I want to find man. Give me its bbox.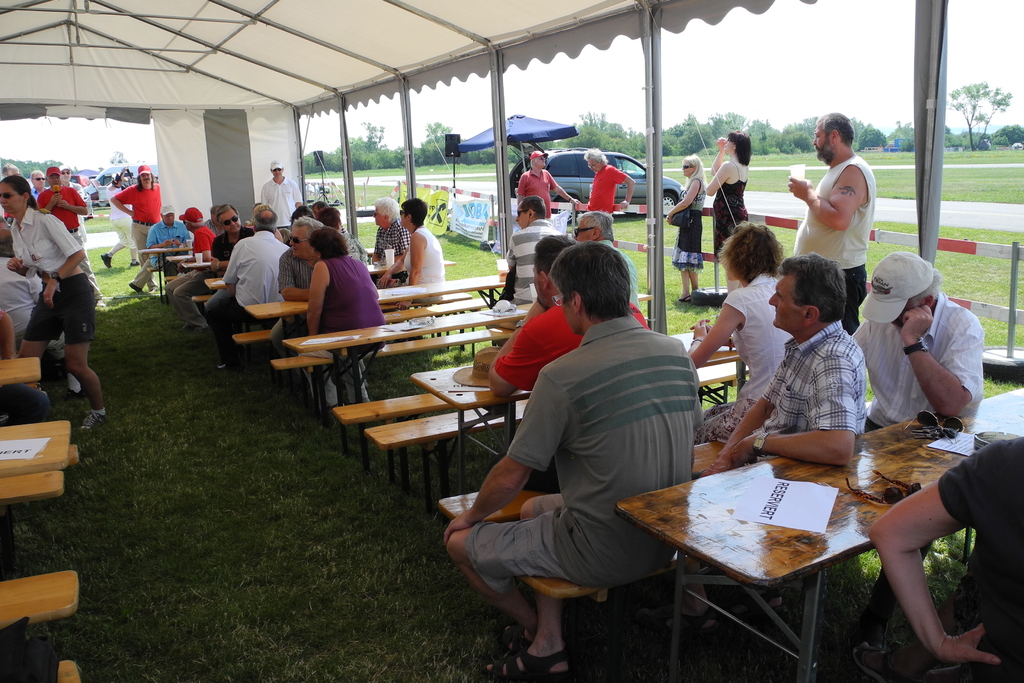
0 161 20 224.
